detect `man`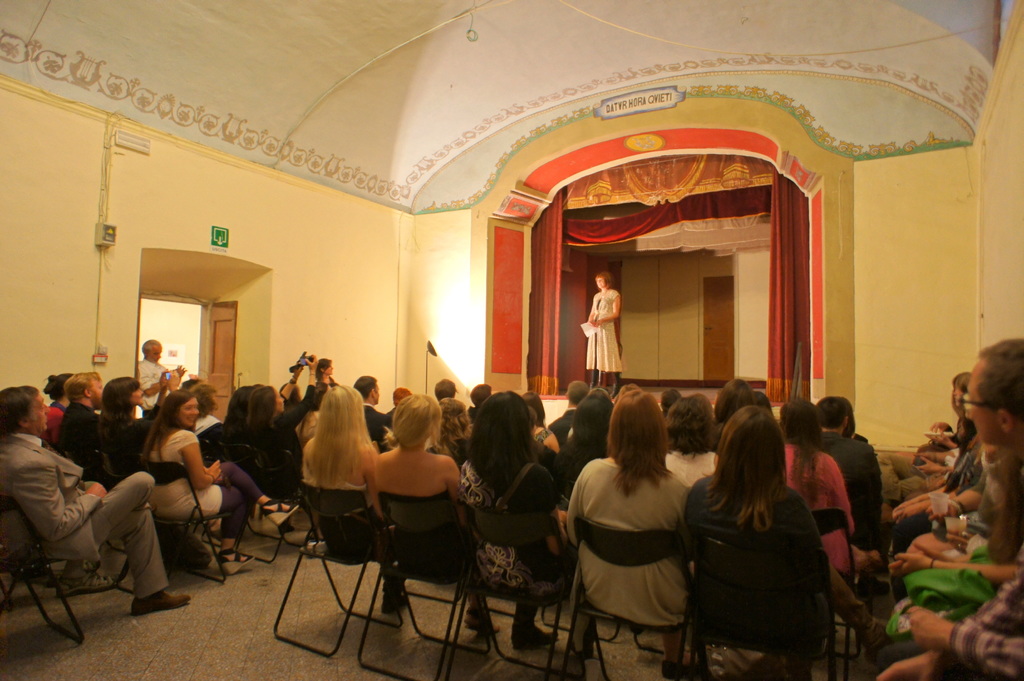
{"x1": 549, "y1": 381, "x2": 590, "y2": 449}
